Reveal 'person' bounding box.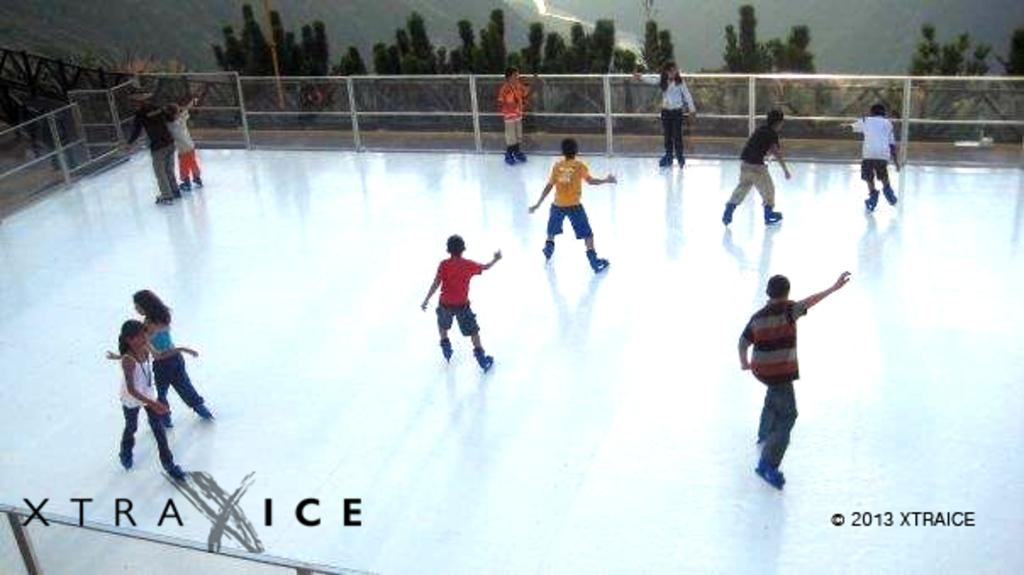
Revealed: left=114, top=88, right=166, bottom=197.
